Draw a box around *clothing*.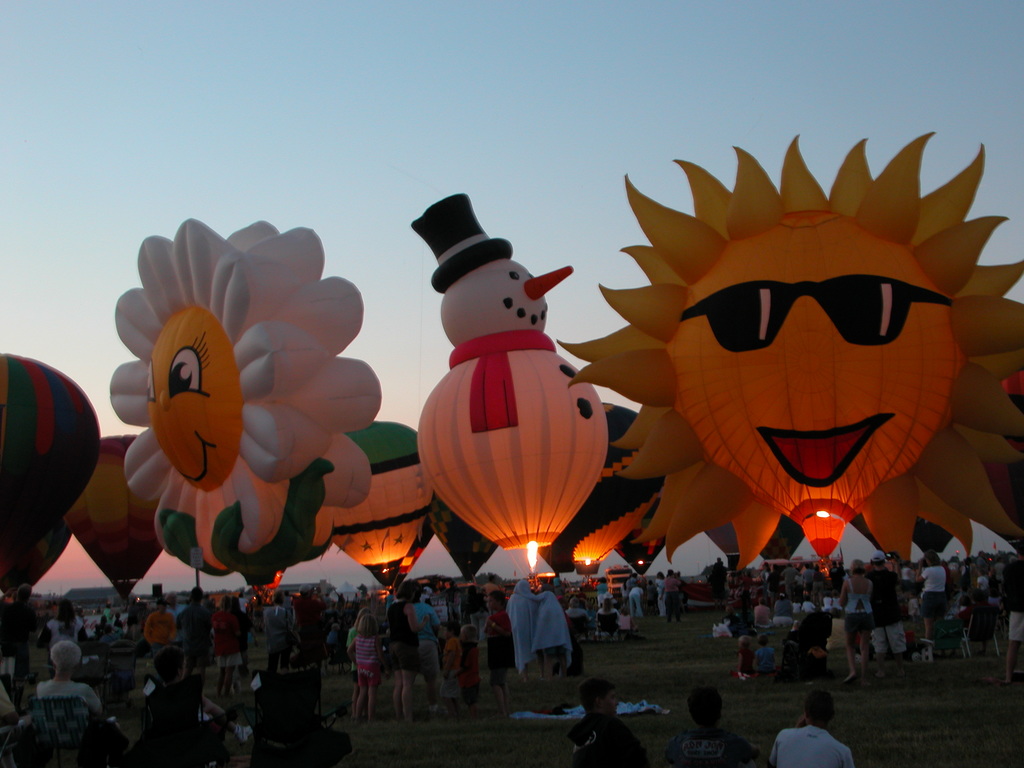
locate(1001, 569, 1023, 646).
